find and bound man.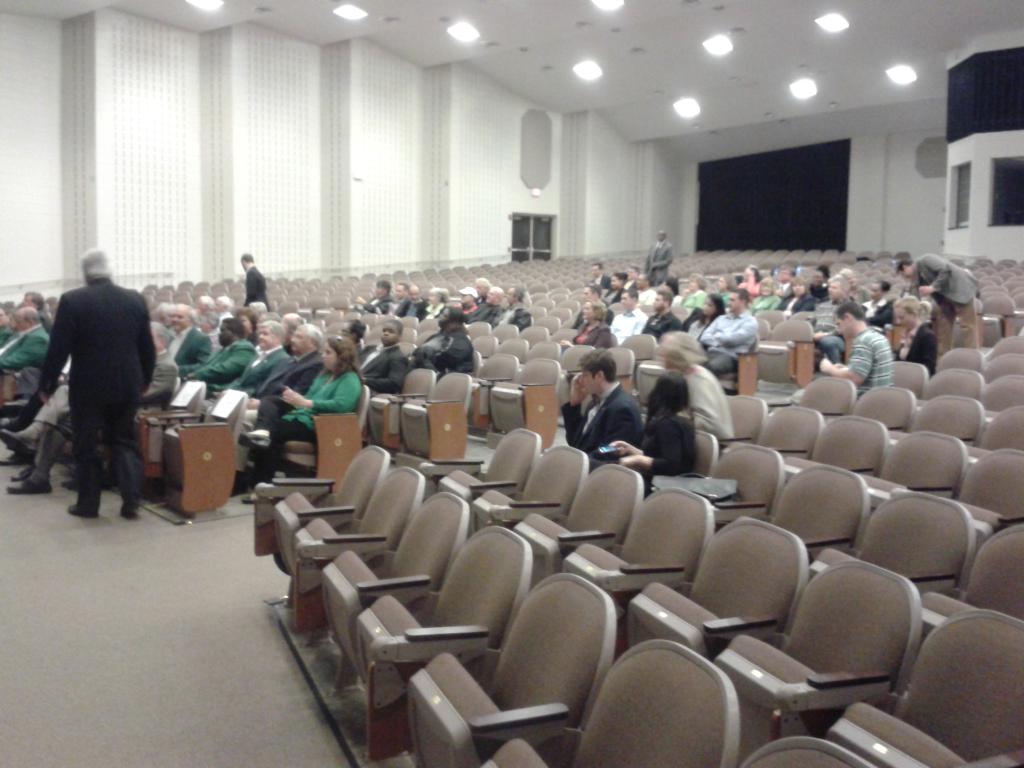
Bound: (left=399, top=282, right=424, bottom=317).
